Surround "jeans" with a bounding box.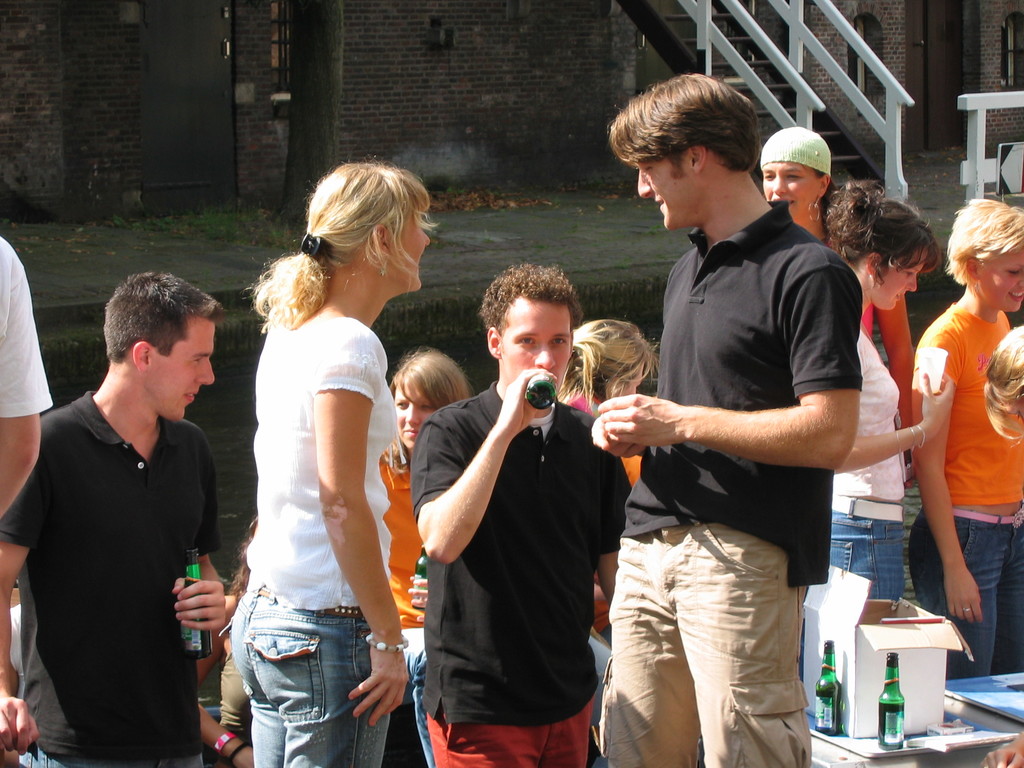
bbox=(14, 740, 197, 767).
